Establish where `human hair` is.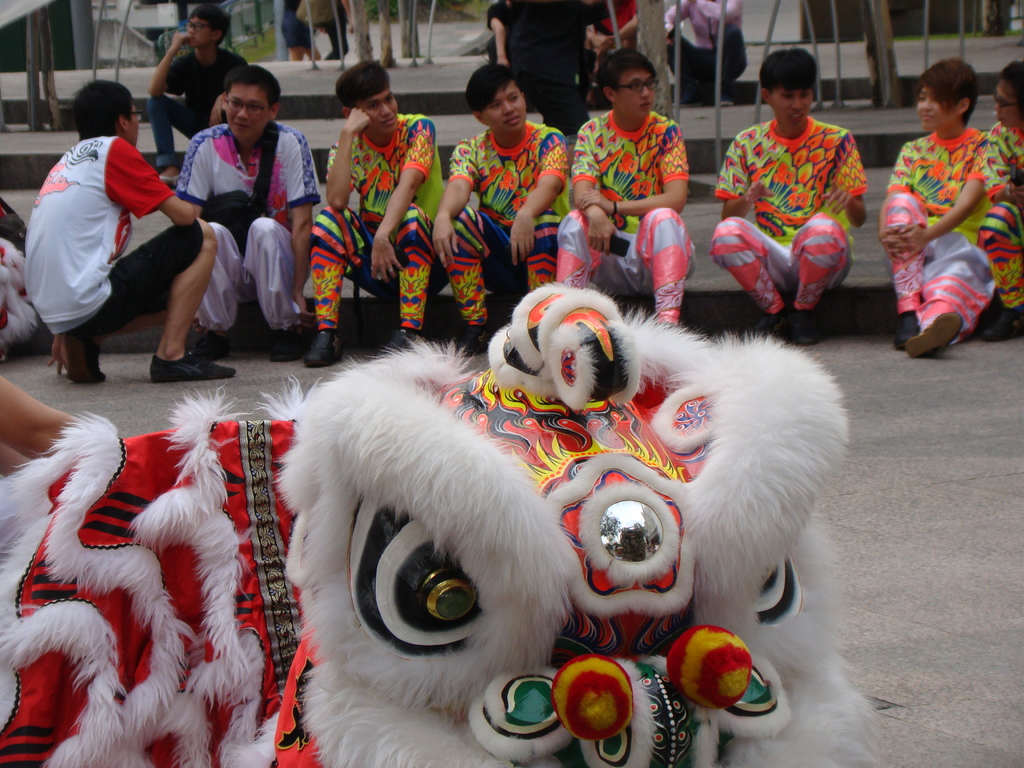
Established at 1000/61/1023/116.
